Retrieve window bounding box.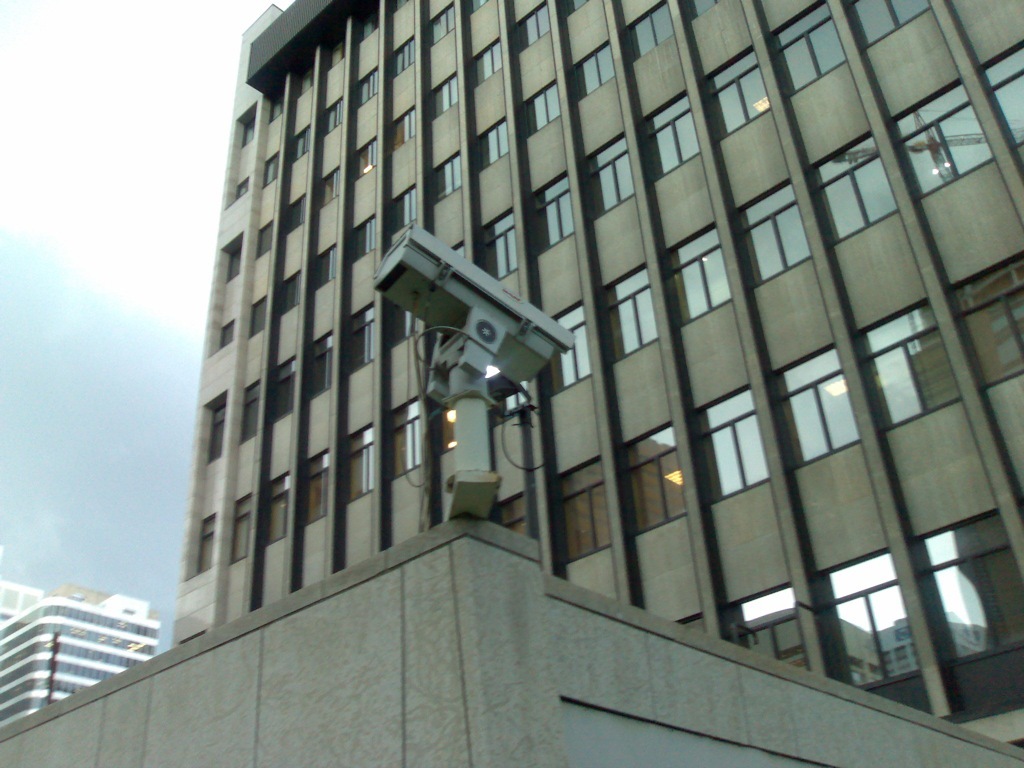
Bounding box: pyautogui.locateOnScreen(354, 65, 385, 104).
